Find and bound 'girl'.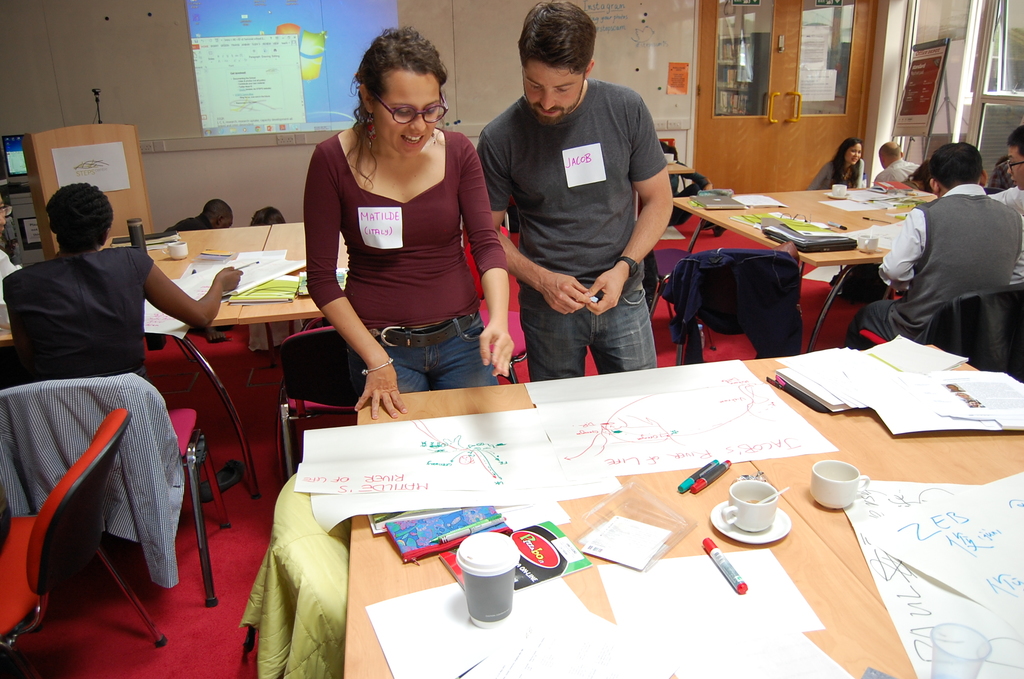
Bound: x1=806 y1=138 x2=868 y2=192.
